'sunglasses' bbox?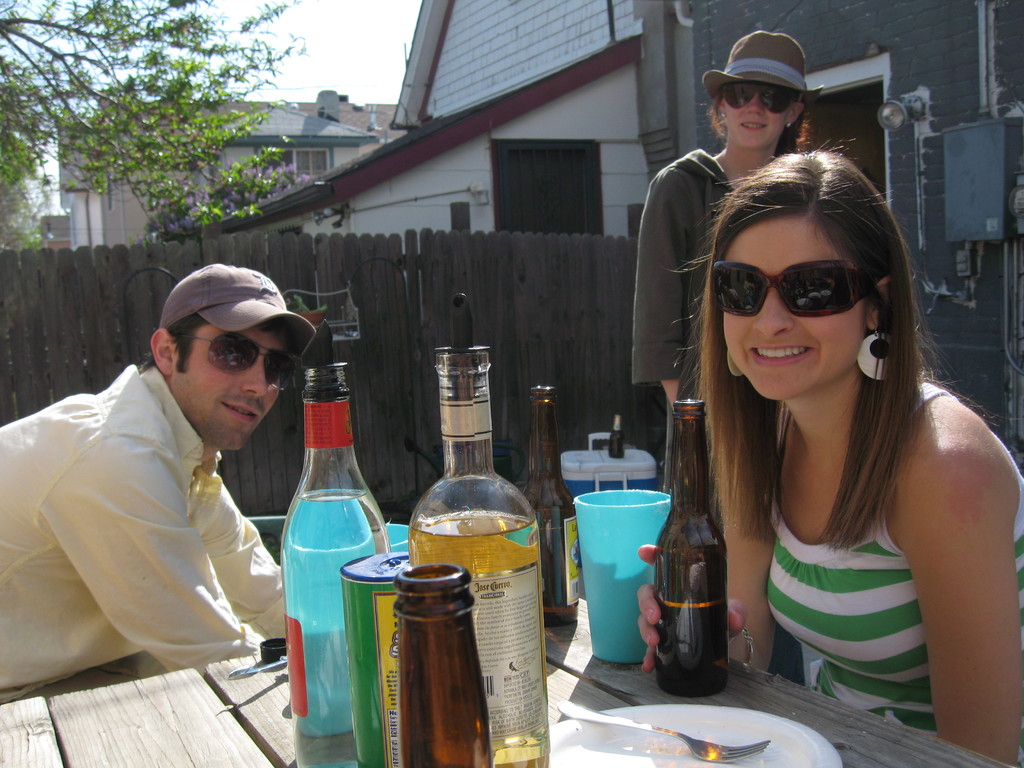
bbox=[712, 261, 882, 321]
